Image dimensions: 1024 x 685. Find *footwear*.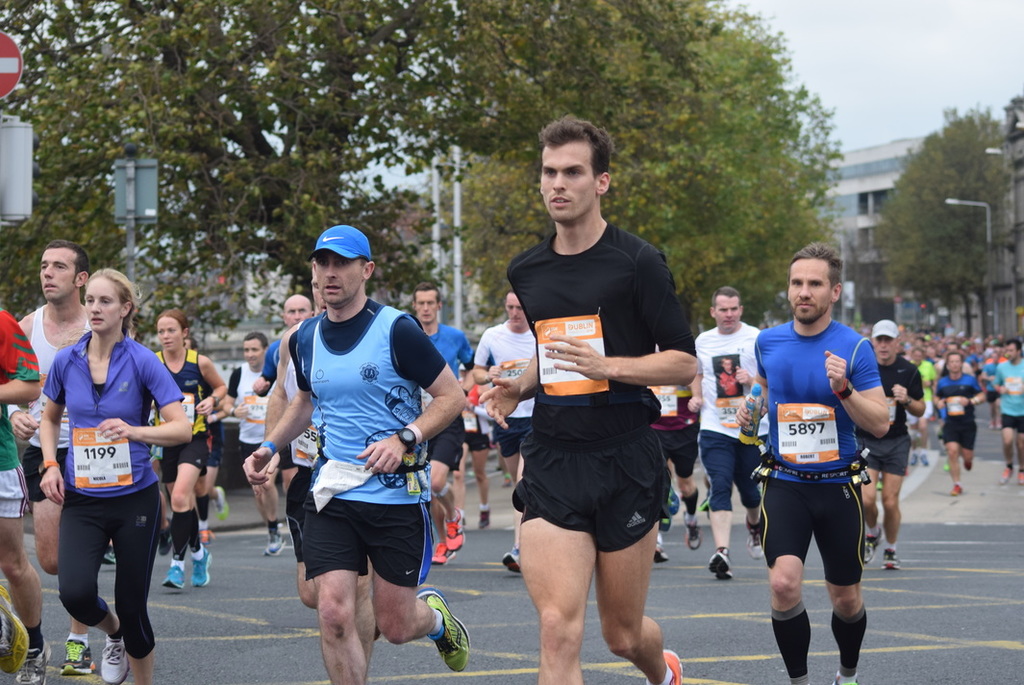
bbox=[159, 520, 173, 555].
